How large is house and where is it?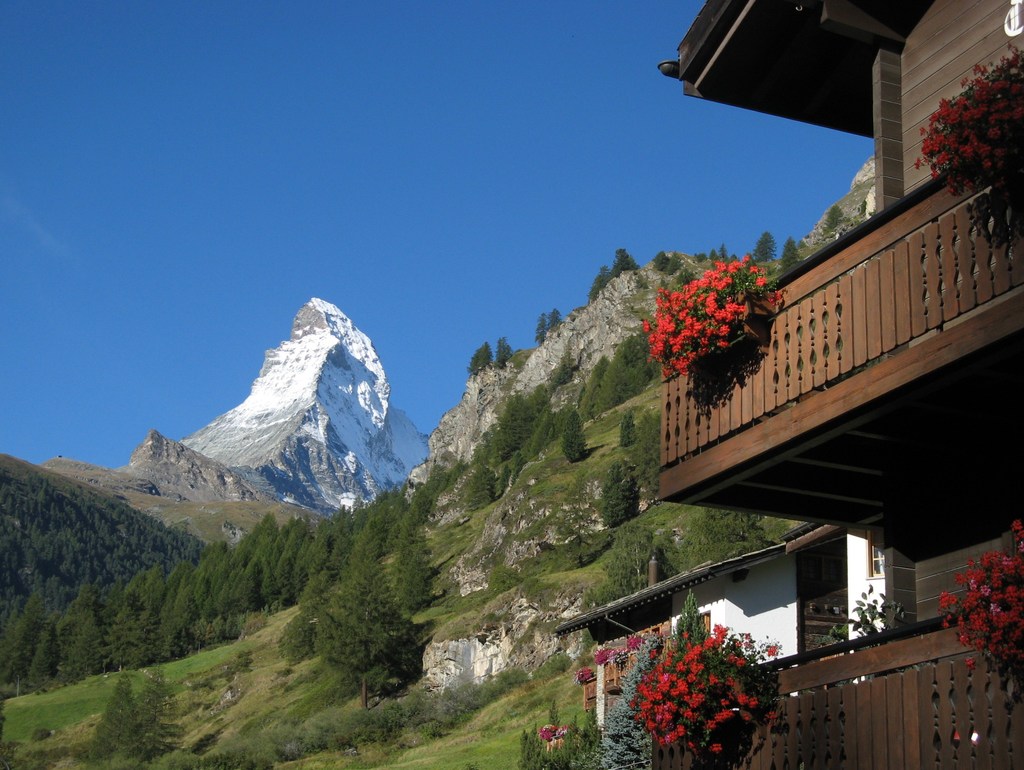
Bounding box: x1=685, y1=125, x2=1023, y2=551.
